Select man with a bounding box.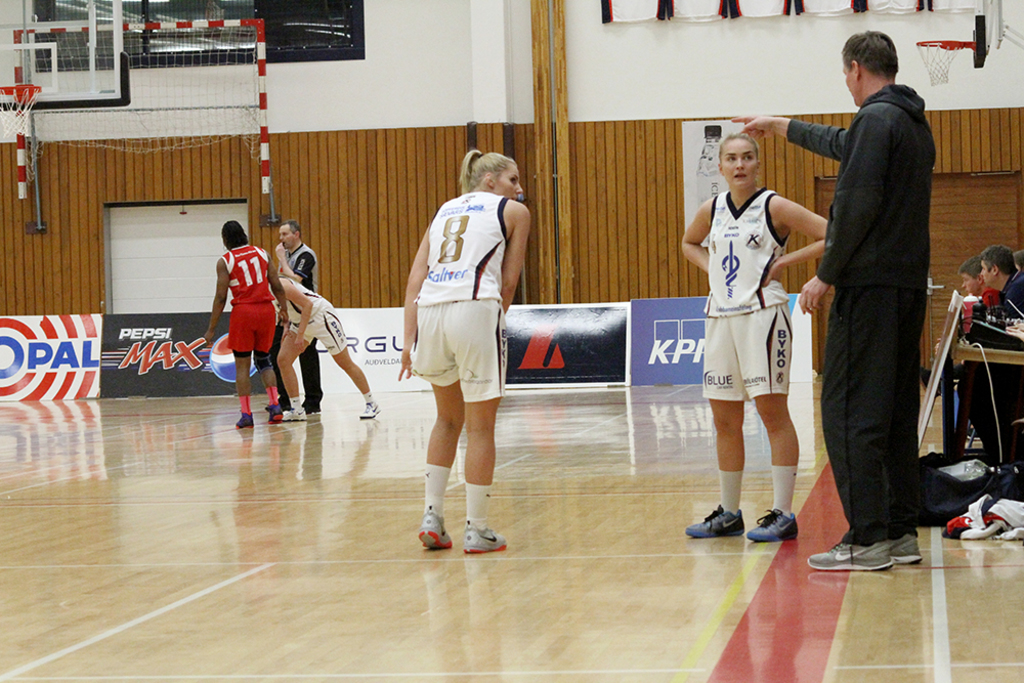
953/254/1001/435.
